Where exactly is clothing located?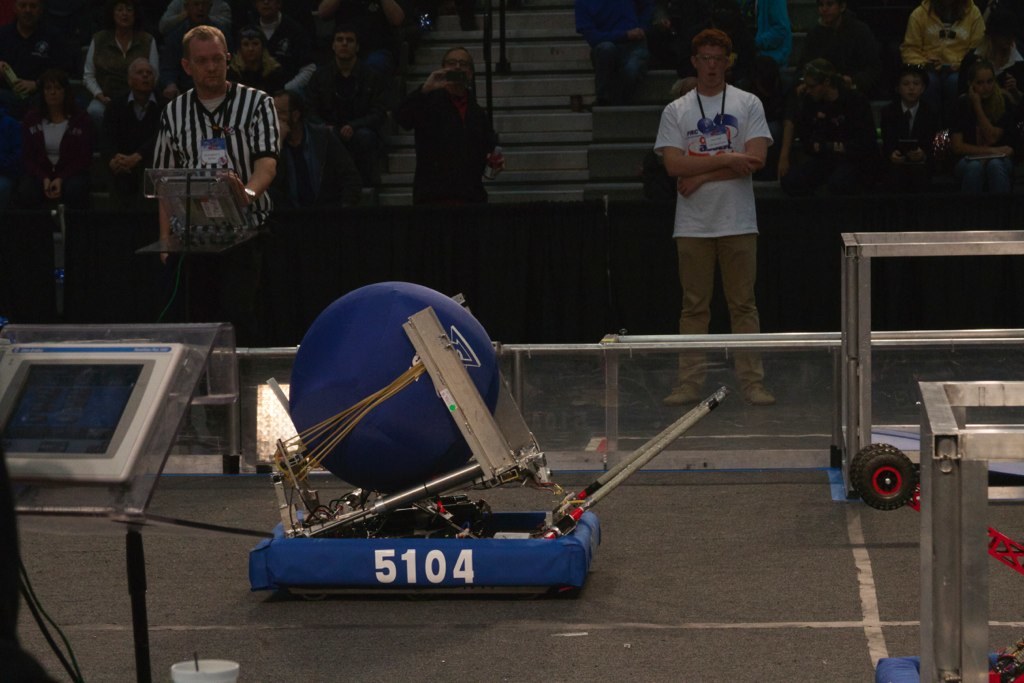
Its bounding box is (651, 82, 774, 239).
